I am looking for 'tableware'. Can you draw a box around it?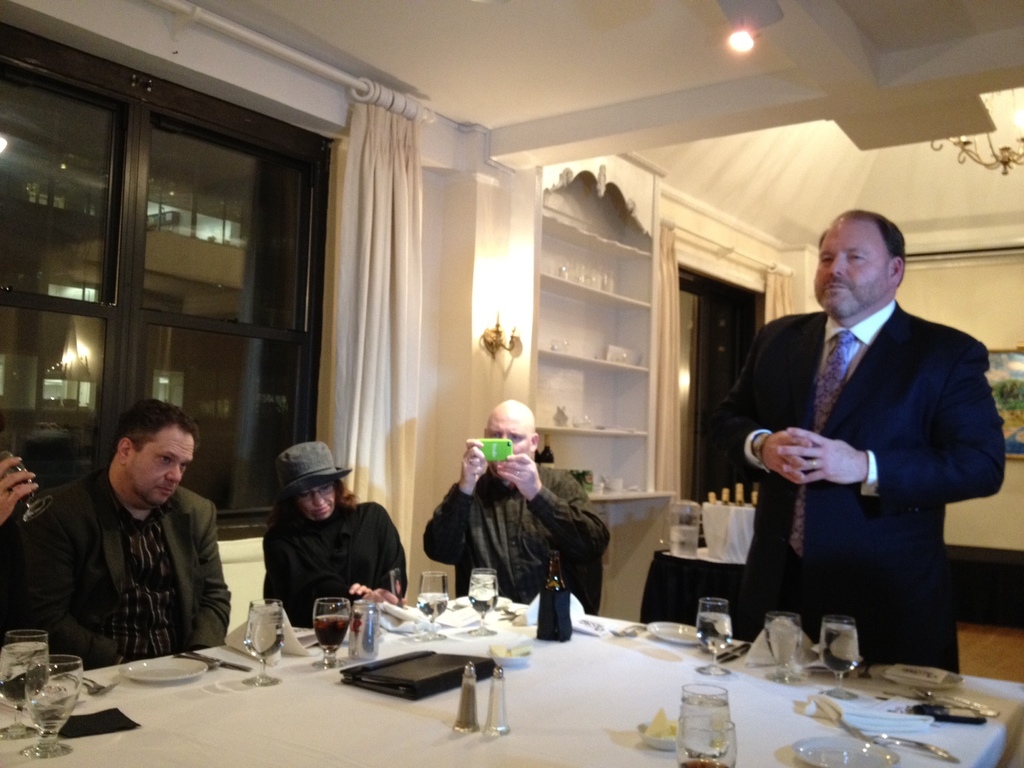
Sure, the bounding box is crop(838, 721, 963, 764).
